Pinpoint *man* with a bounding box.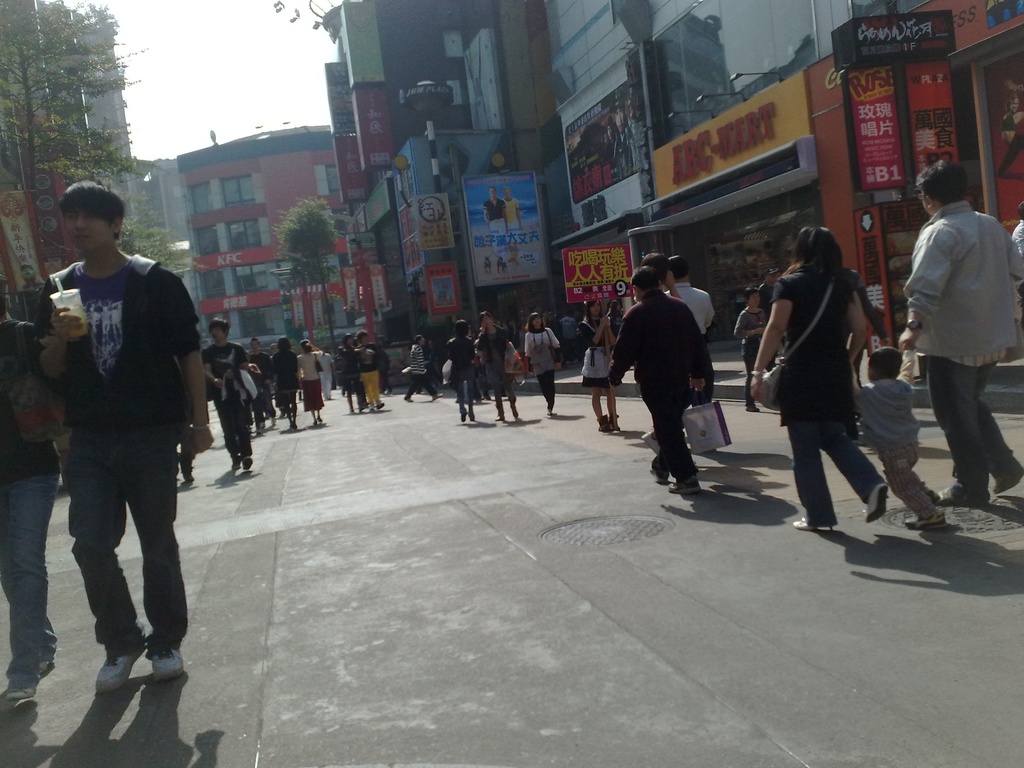
left=41, top=157, right=207, bottom=746.
